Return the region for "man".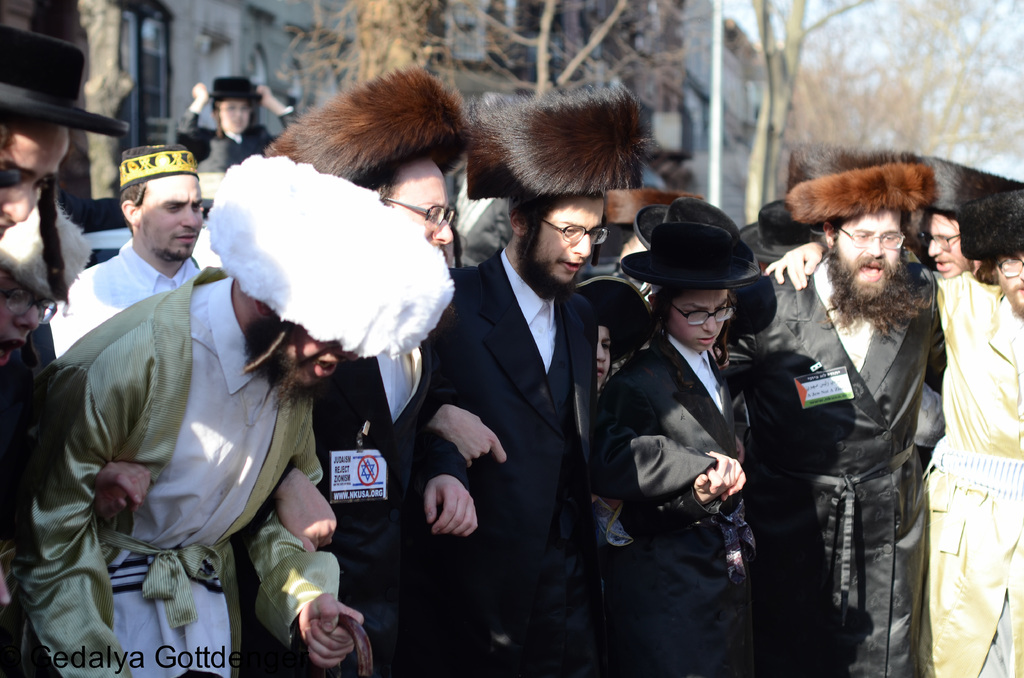
pyautogui.locateOnScreen(20, 163, 463, 677).
